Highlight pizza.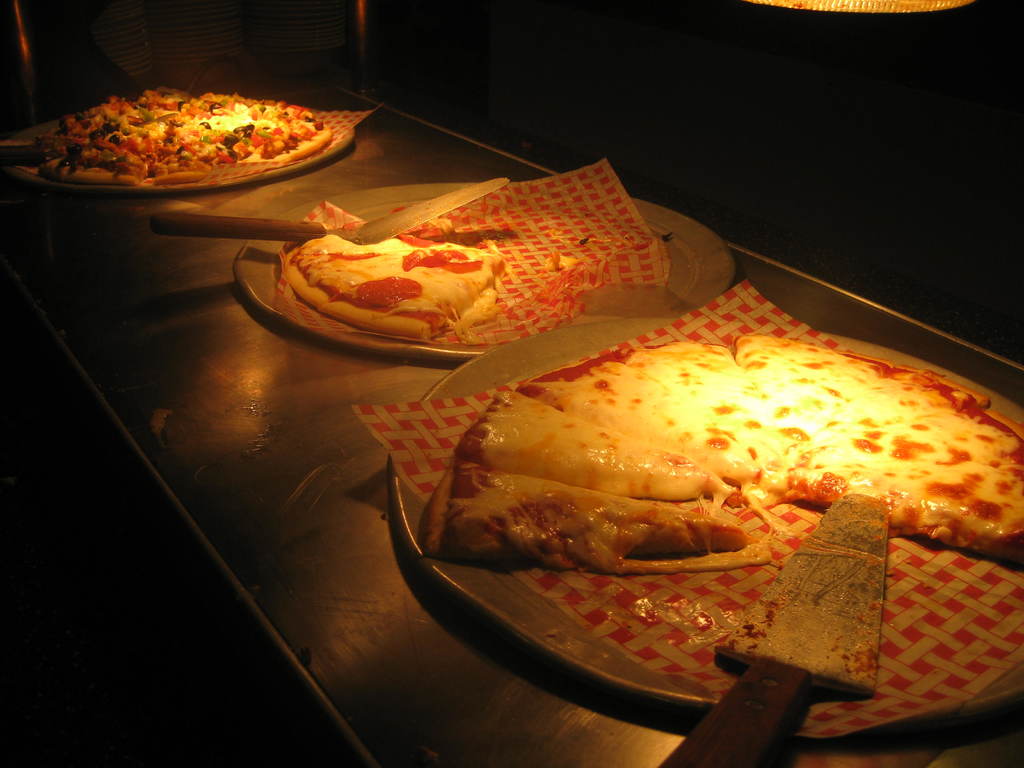
Highlighted region: (755, 404, 1023, 564).
